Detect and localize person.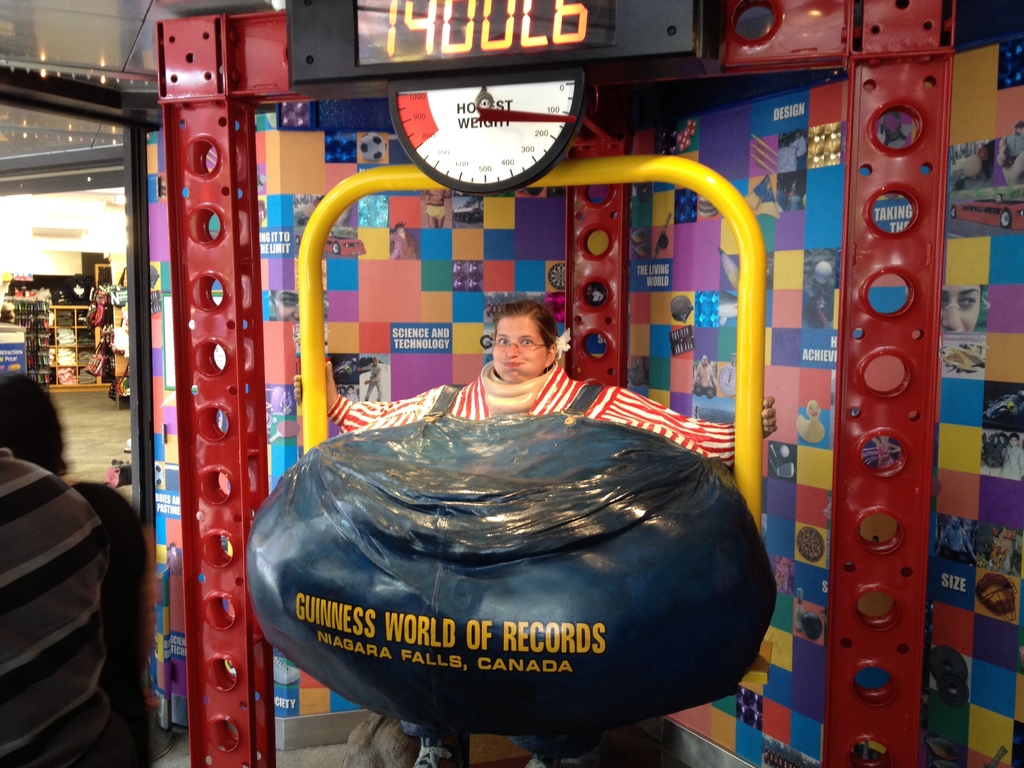
Localized at BBox(0, 373, 152, 767).
